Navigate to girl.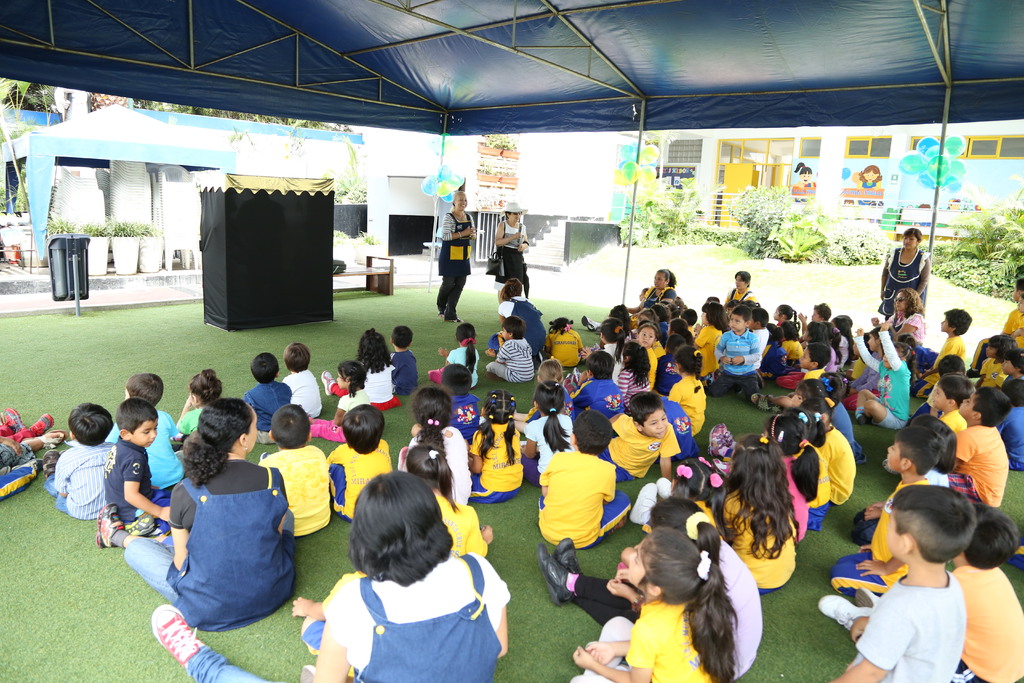
Navigation target: x1=666 y1=345 x2=707 y2=434.
